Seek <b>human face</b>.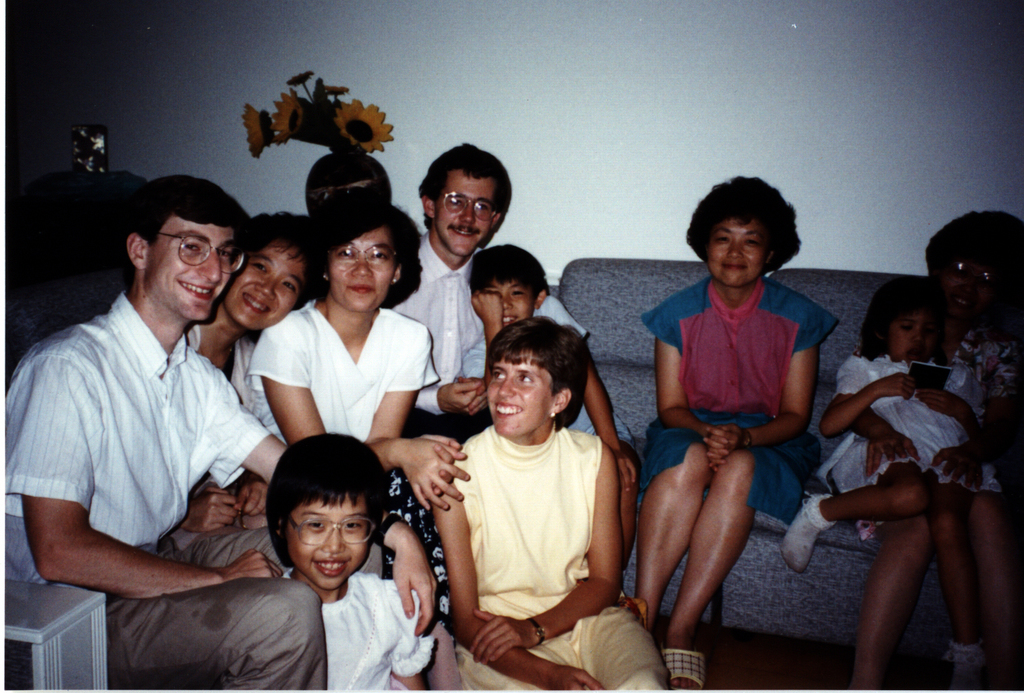
l=437, t=169, r=497, b=259.
